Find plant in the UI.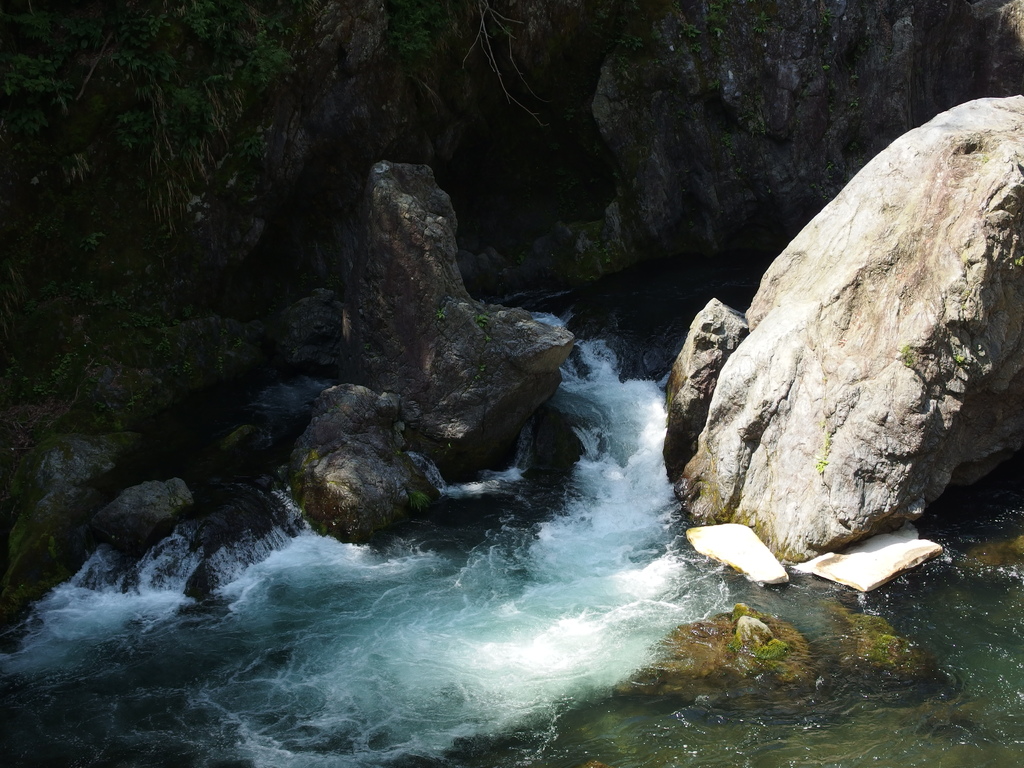
UI element at (x1=433, y1=308, x2=447, y2=320).
